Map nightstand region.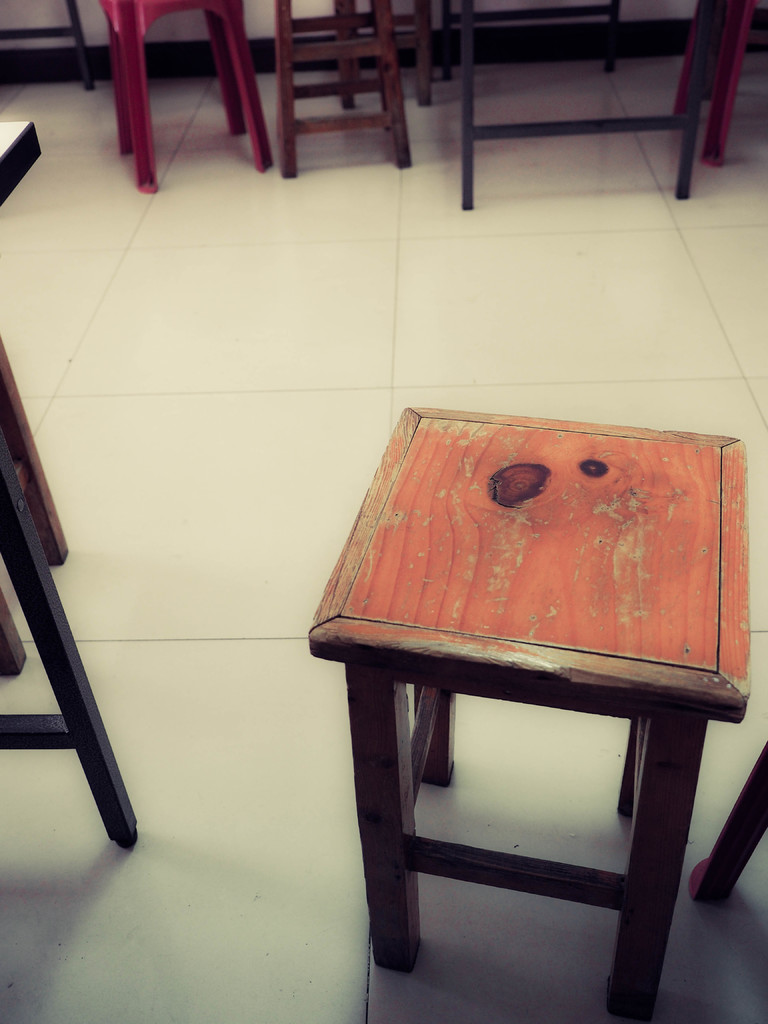
Mapped to 344:396:733:1023.
